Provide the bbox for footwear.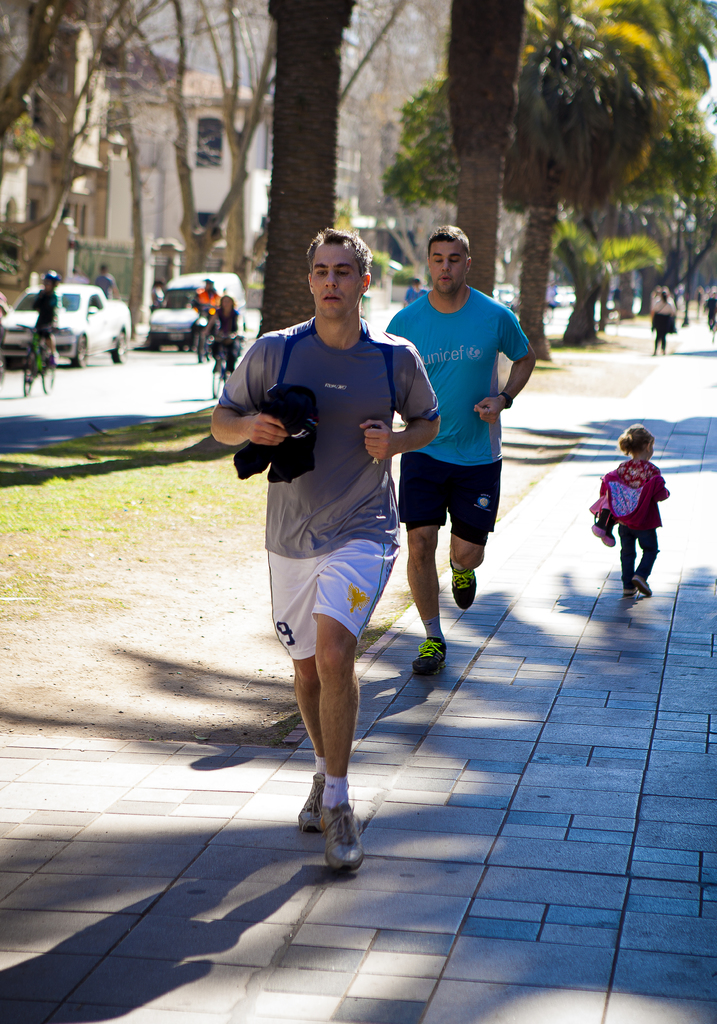
286,771,330,834.
